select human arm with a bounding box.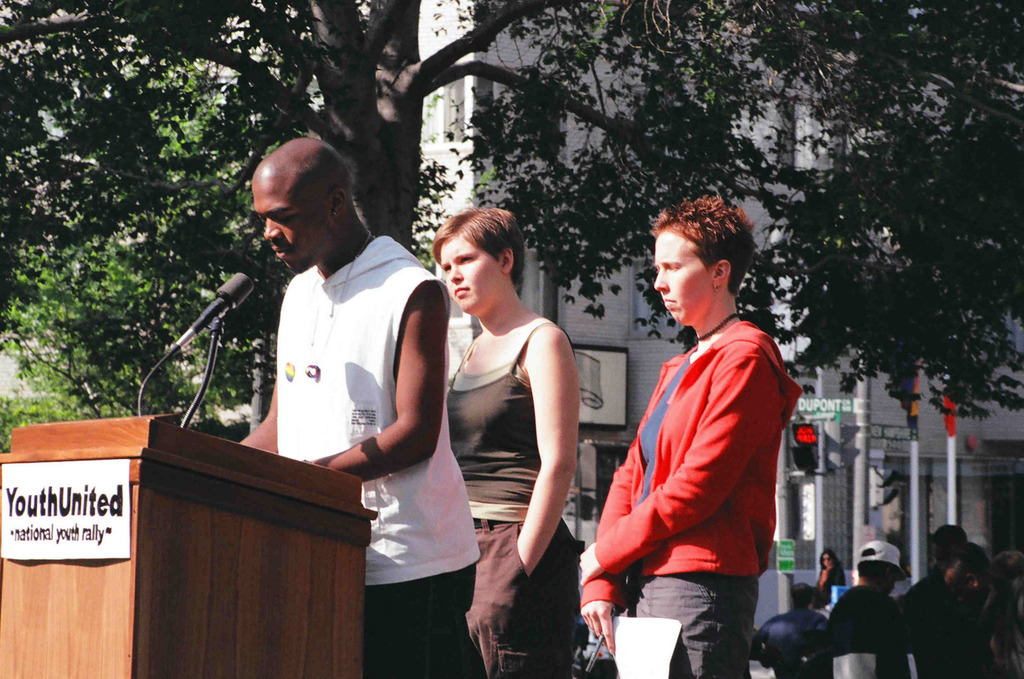
{"left": 326, "top": 314, "right": 452, "bottom": 518}.
